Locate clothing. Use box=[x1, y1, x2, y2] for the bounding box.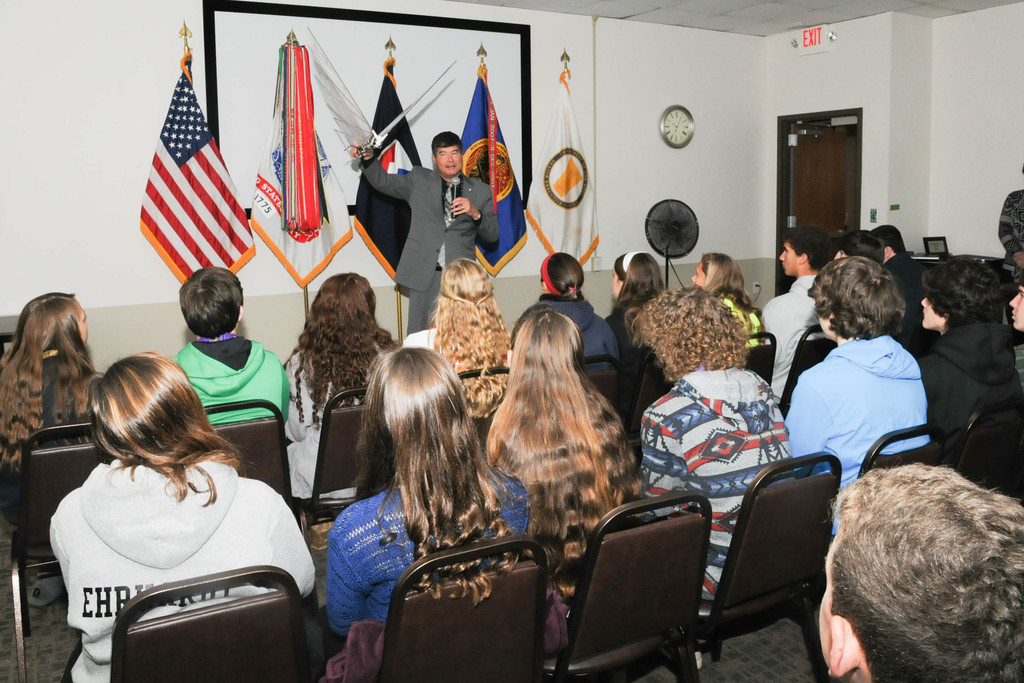
box=[920, 322, 1020, 440].
